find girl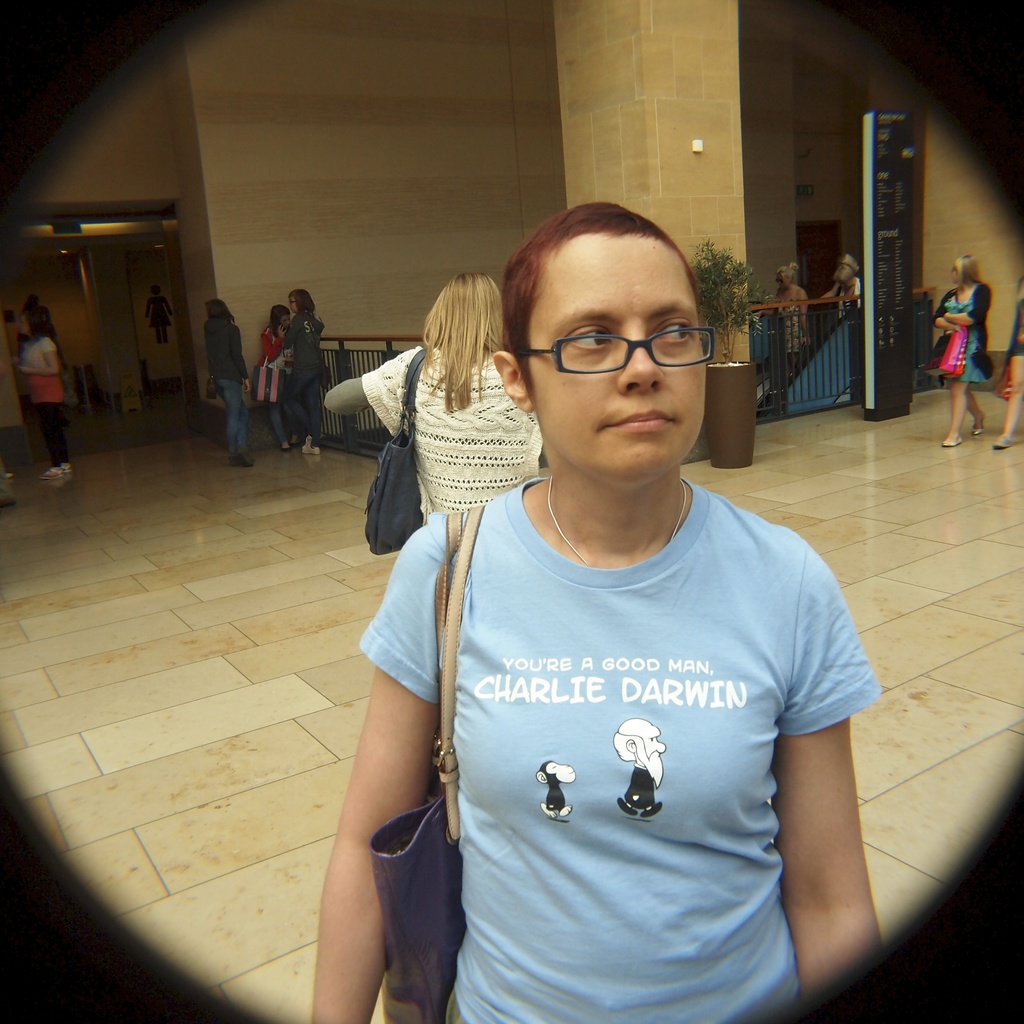
detection(286, 287, 330, 456)
